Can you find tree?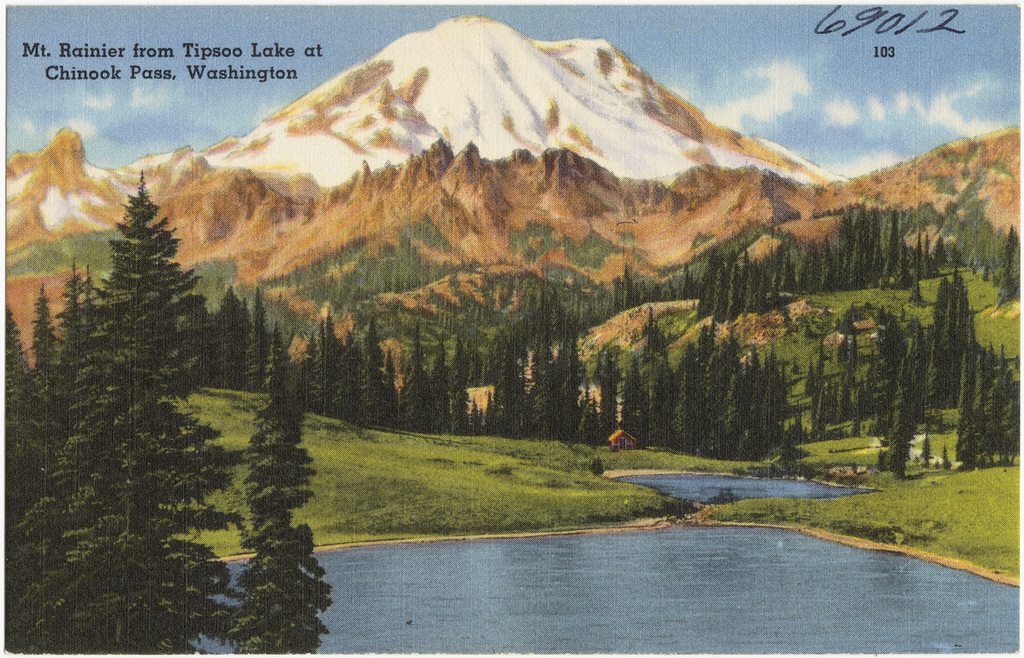
Yes, bounding box: [x1=571, y1=387, x2=608, y2=444].
